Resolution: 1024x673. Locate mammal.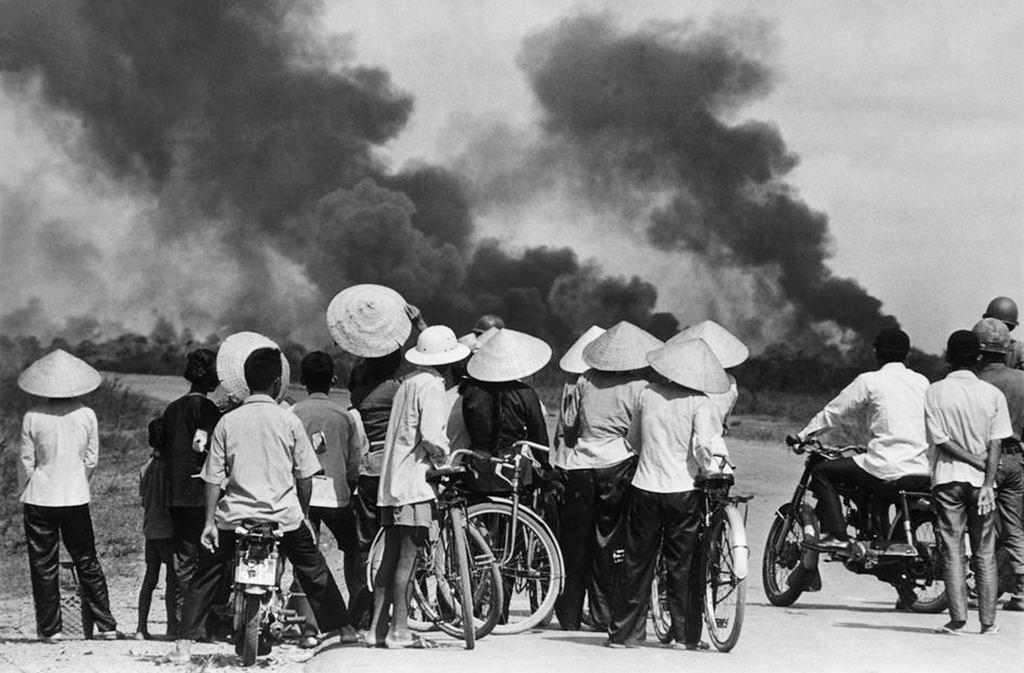
(560,315,667,638).
